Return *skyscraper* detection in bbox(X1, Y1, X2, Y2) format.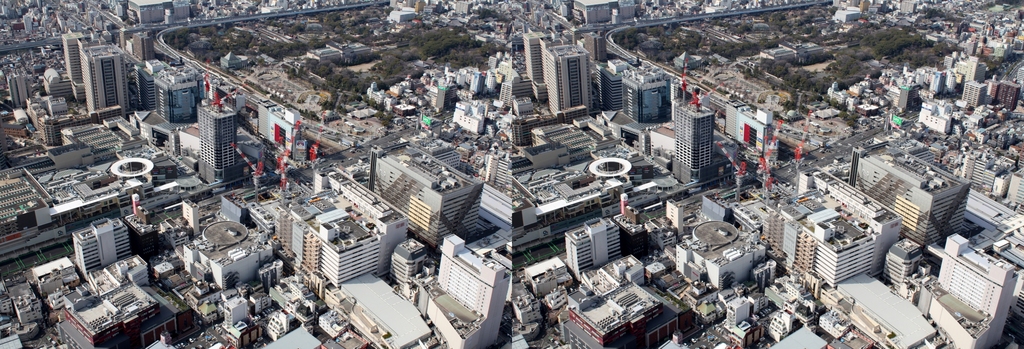
bbox(436, 232, 511, 348).
